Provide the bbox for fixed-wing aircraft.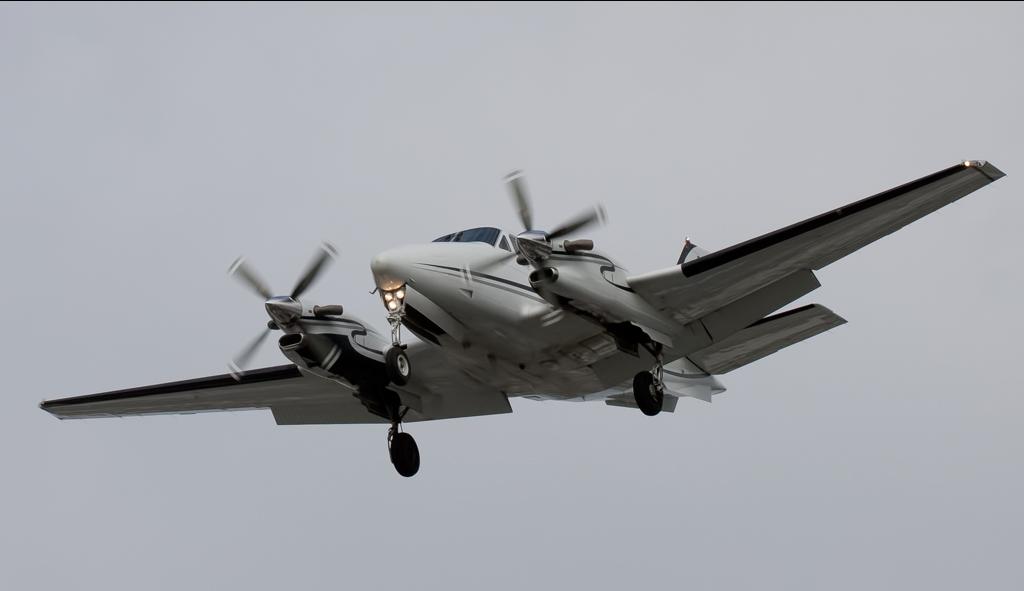
select_region(46, 161, 1010, 476).
